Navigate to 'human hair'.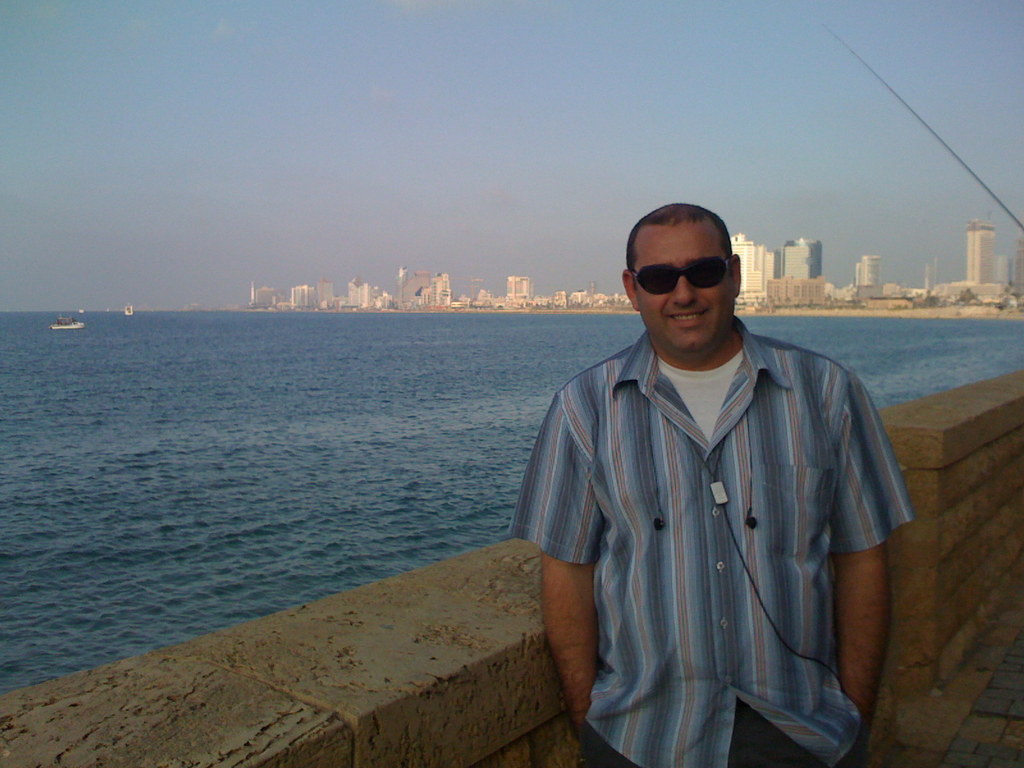
Navigation target: [619, 202, 734, 292].
